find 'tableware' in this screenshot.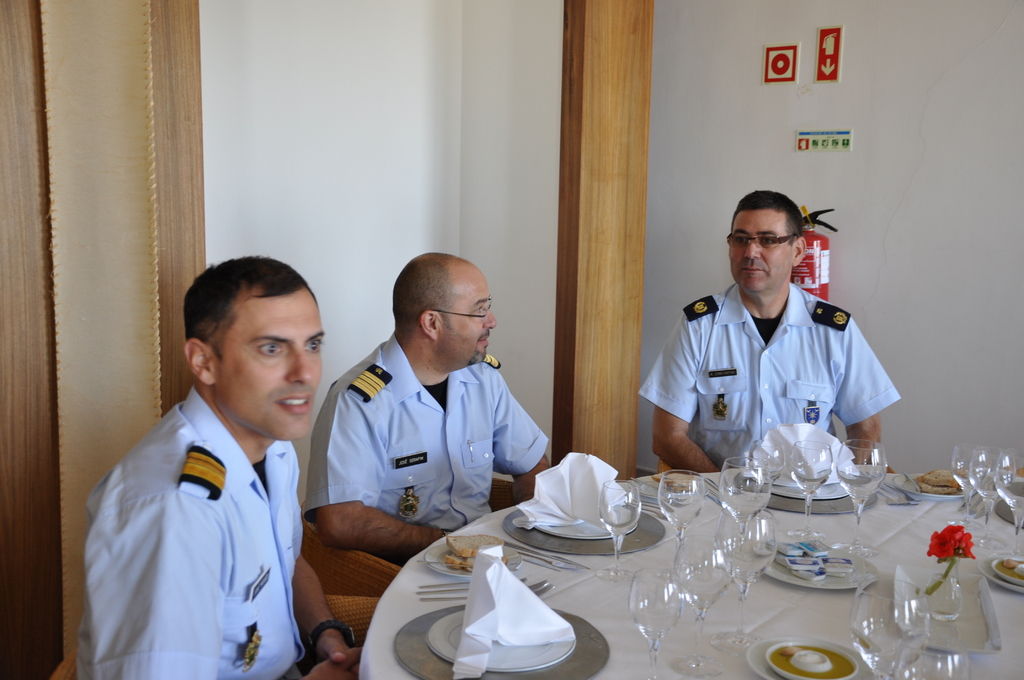
The bounding box for 'tableware' is [left=951, top=439, right=971, bottom=524].
